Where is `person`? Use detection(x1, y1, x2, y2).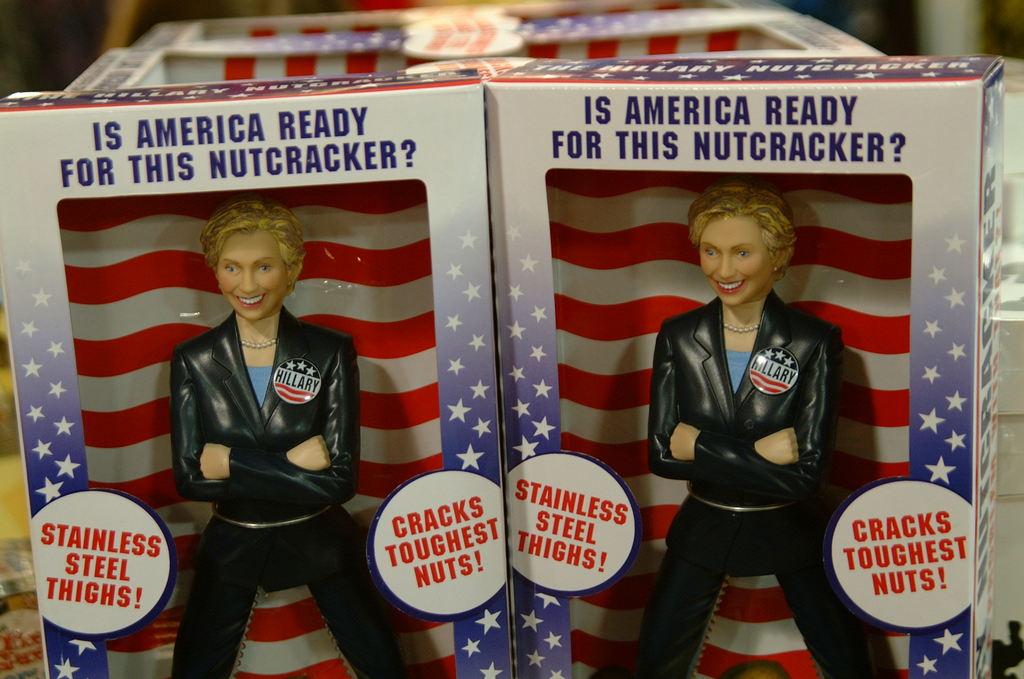
detection(179, 207, 424, 678).
